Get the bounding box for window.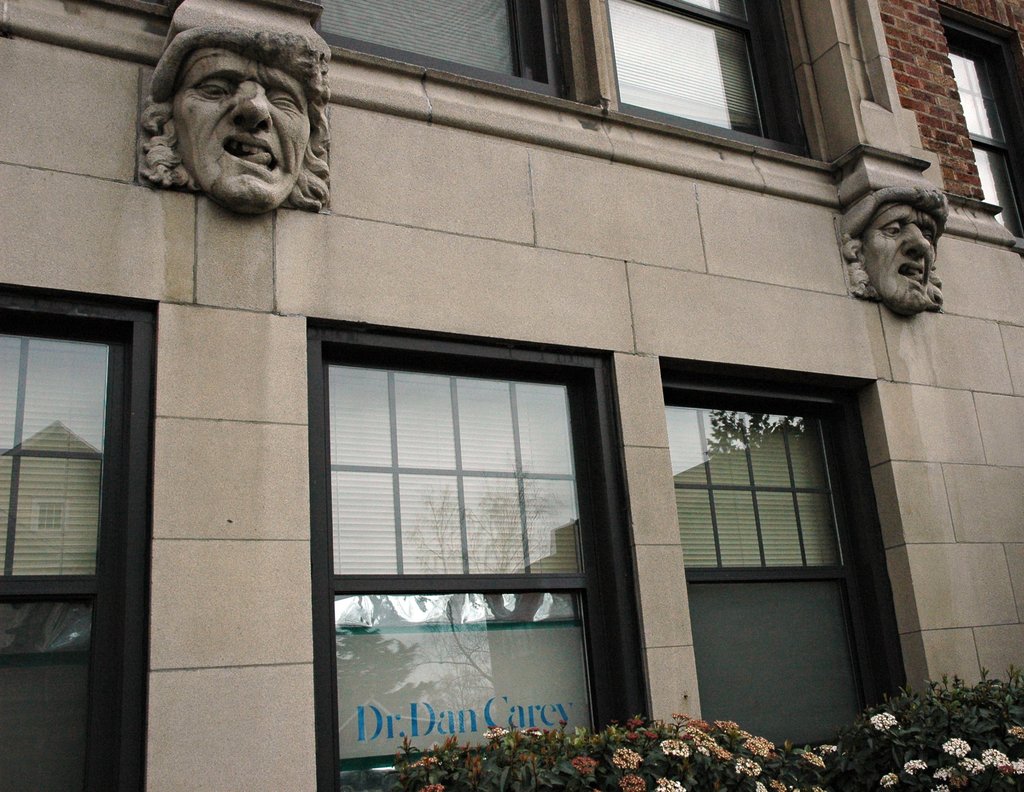
{"left": 661, "top": 359, "right": 923, "bottom": 751}.
